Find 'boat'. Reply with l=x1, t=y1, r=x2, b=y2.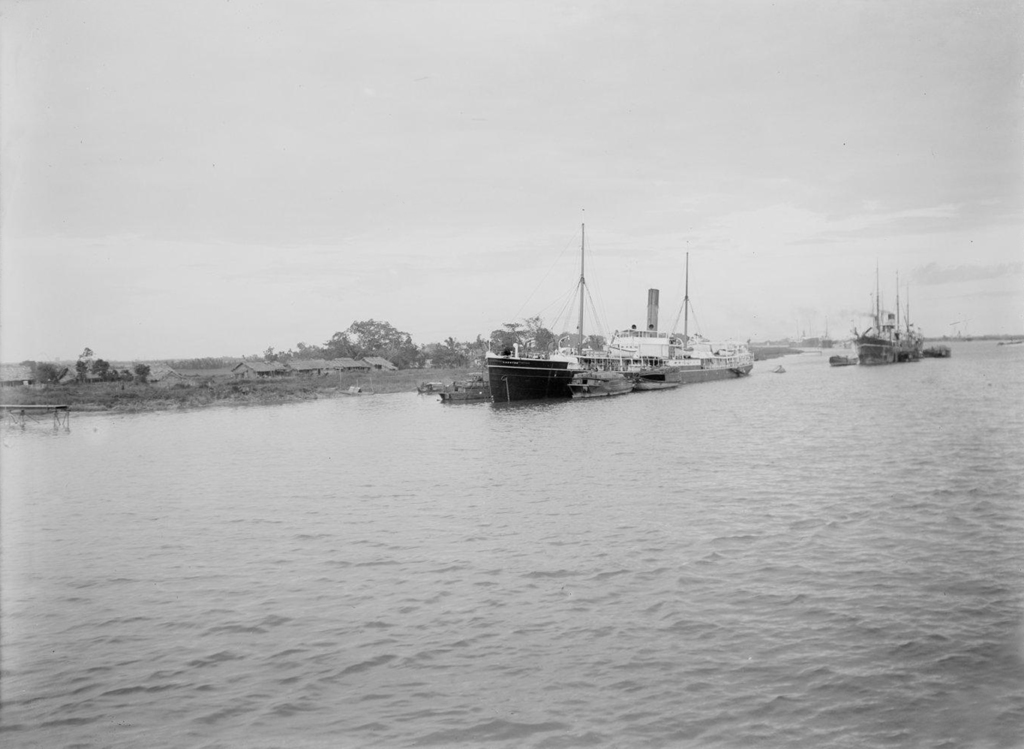
l=468, t=250, r=767, b=405.
